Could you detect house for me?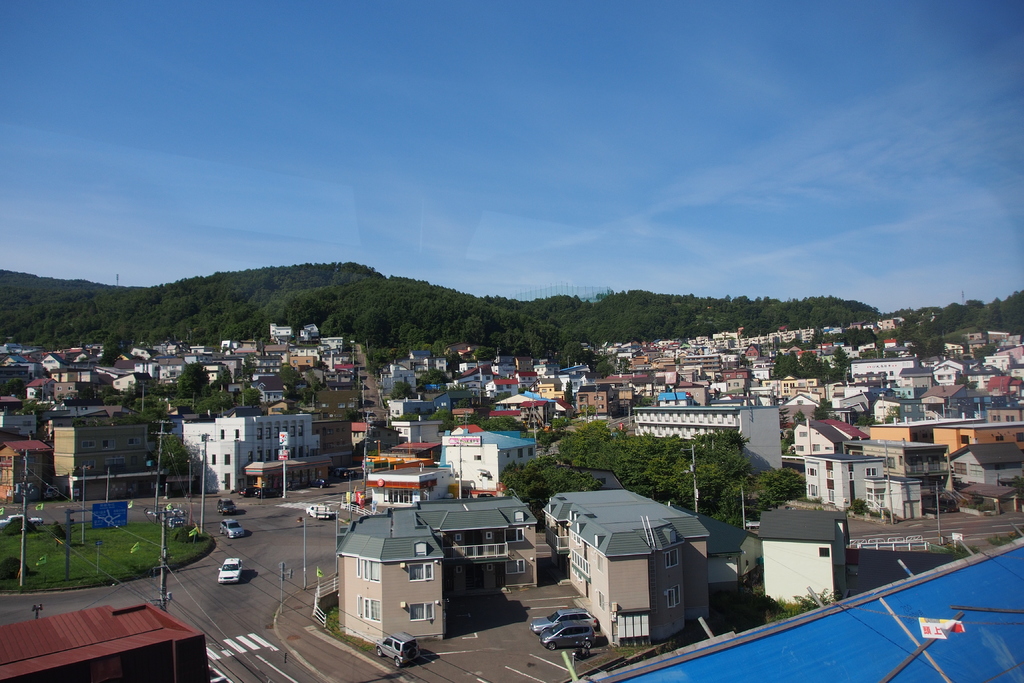
Detection result: Rect(879, 478, 929, 527).
